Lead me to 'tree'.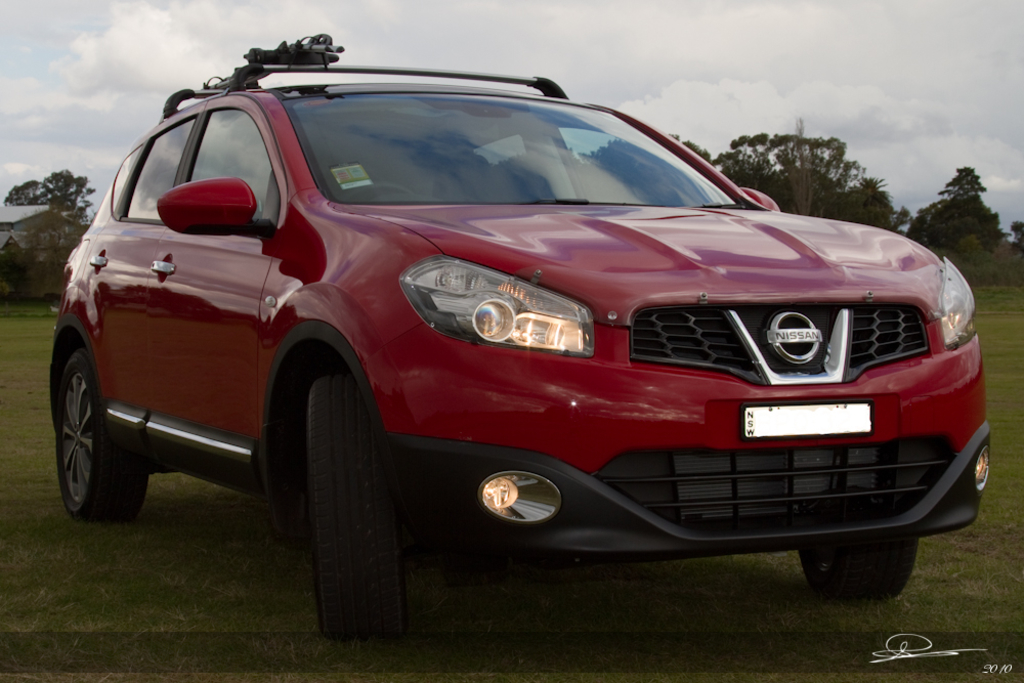
Lead to (706,131,895,231).
